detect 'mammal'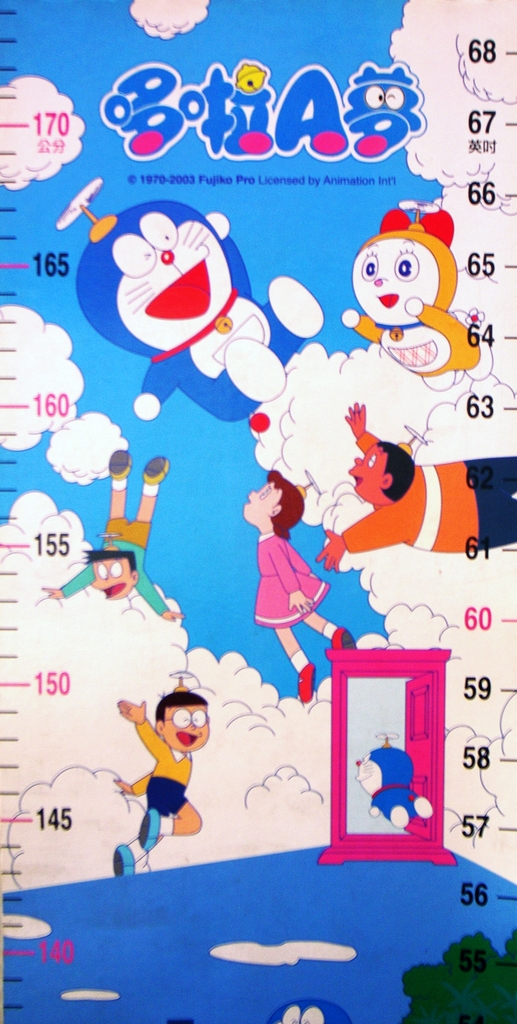
110/673/212/874
